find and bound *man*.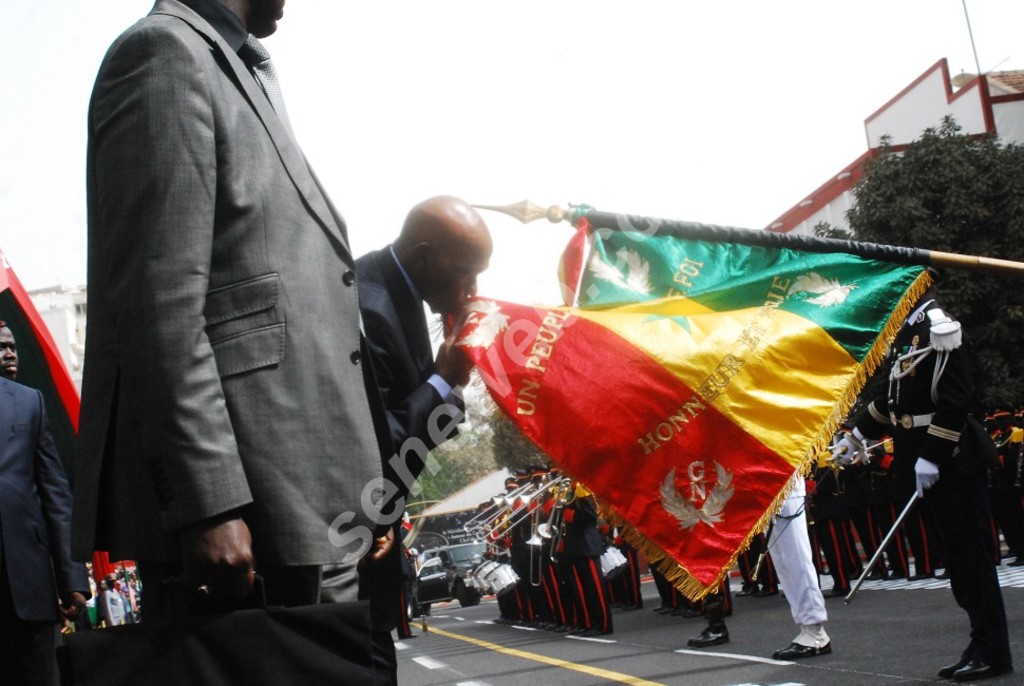
Bound: x1=36 y1=0 x2=423 y2=685.
